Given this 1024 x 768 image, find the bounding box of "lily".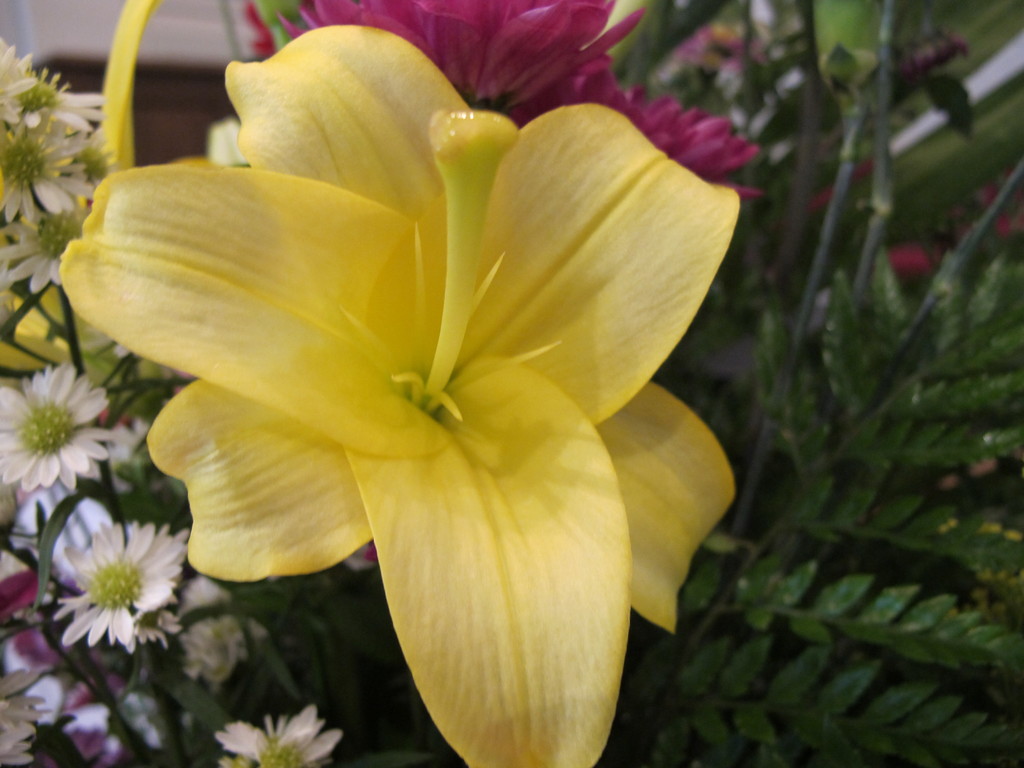
<box>67,20,742,767</box>.
